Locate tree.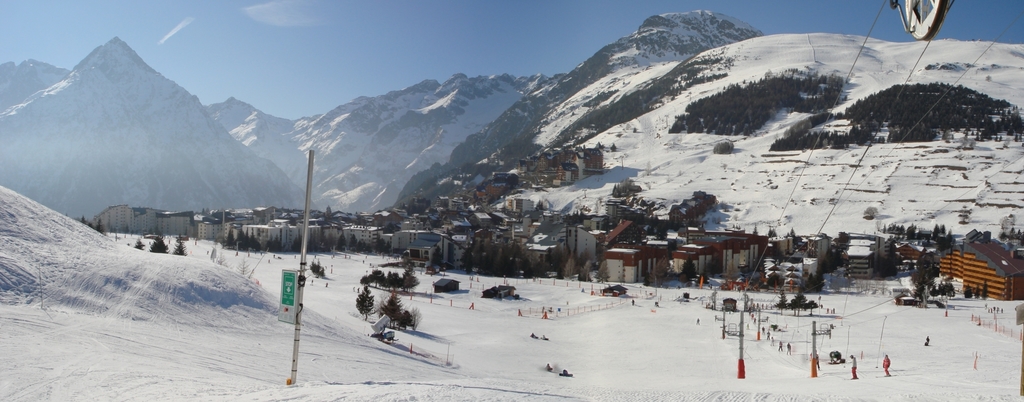
Bounding box: l=274, t=231, r=282, b=254.
